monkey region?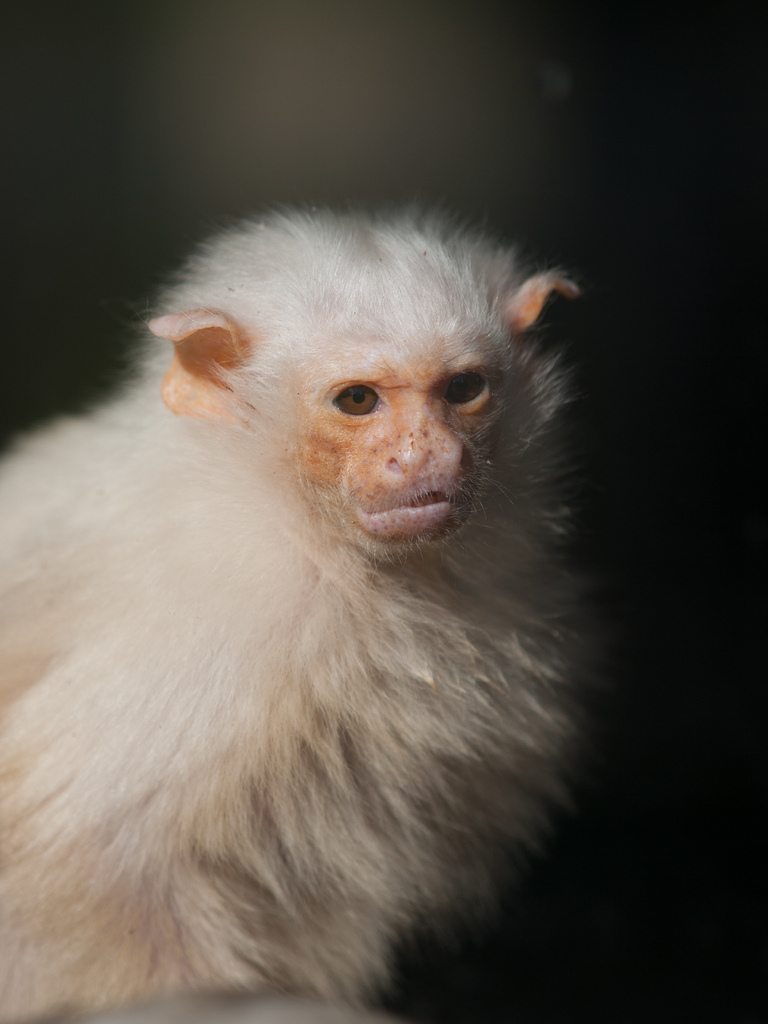
{"left": 0, "top": 207, "right": 598, "bottom": 1023}
